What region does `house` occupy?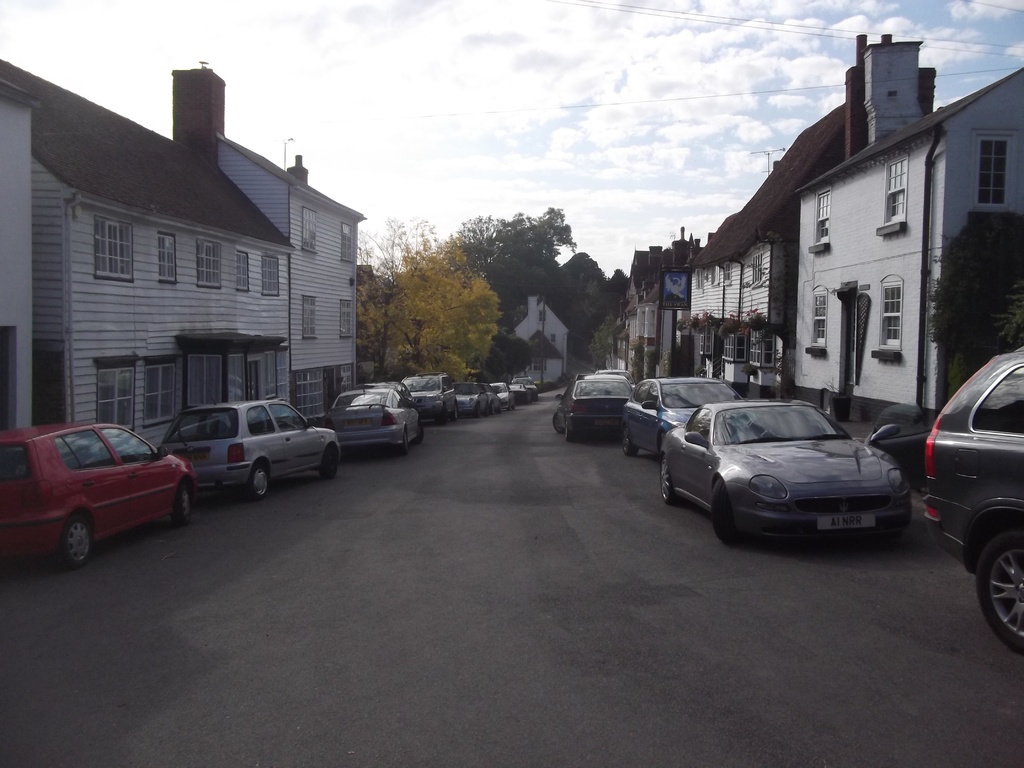
pyautogui.locateOnScreen(687, 94, 849, 399).
